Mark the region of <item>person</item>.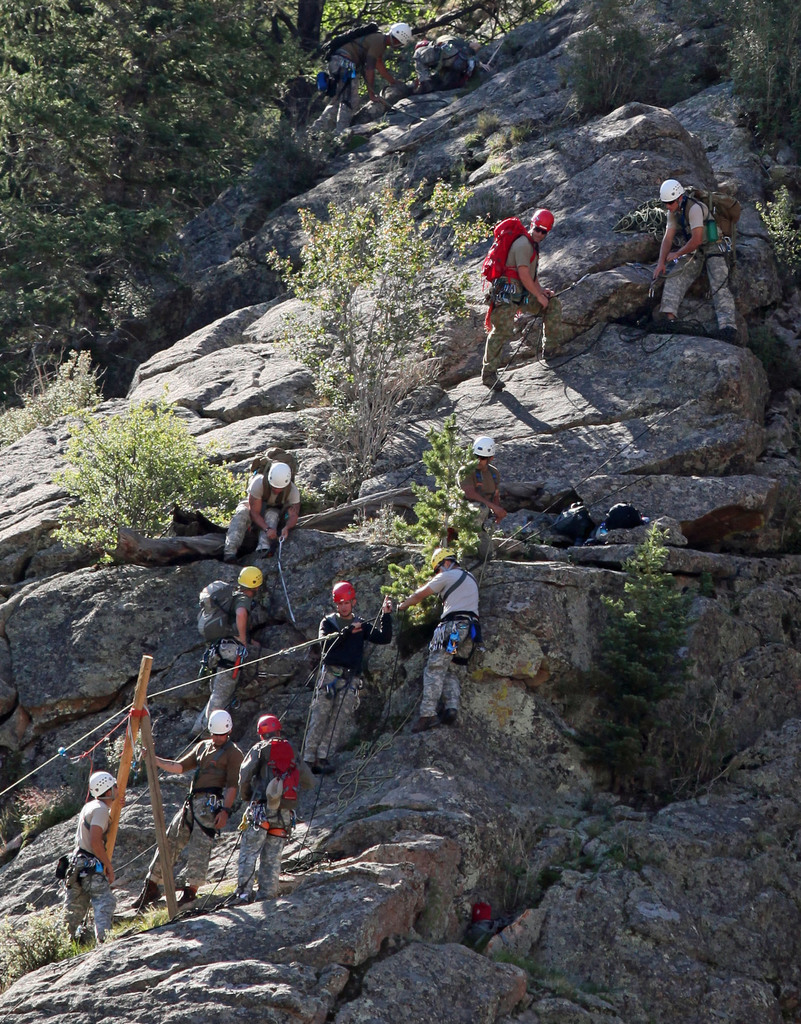
Region: detection(229, 713, 301, 904).
